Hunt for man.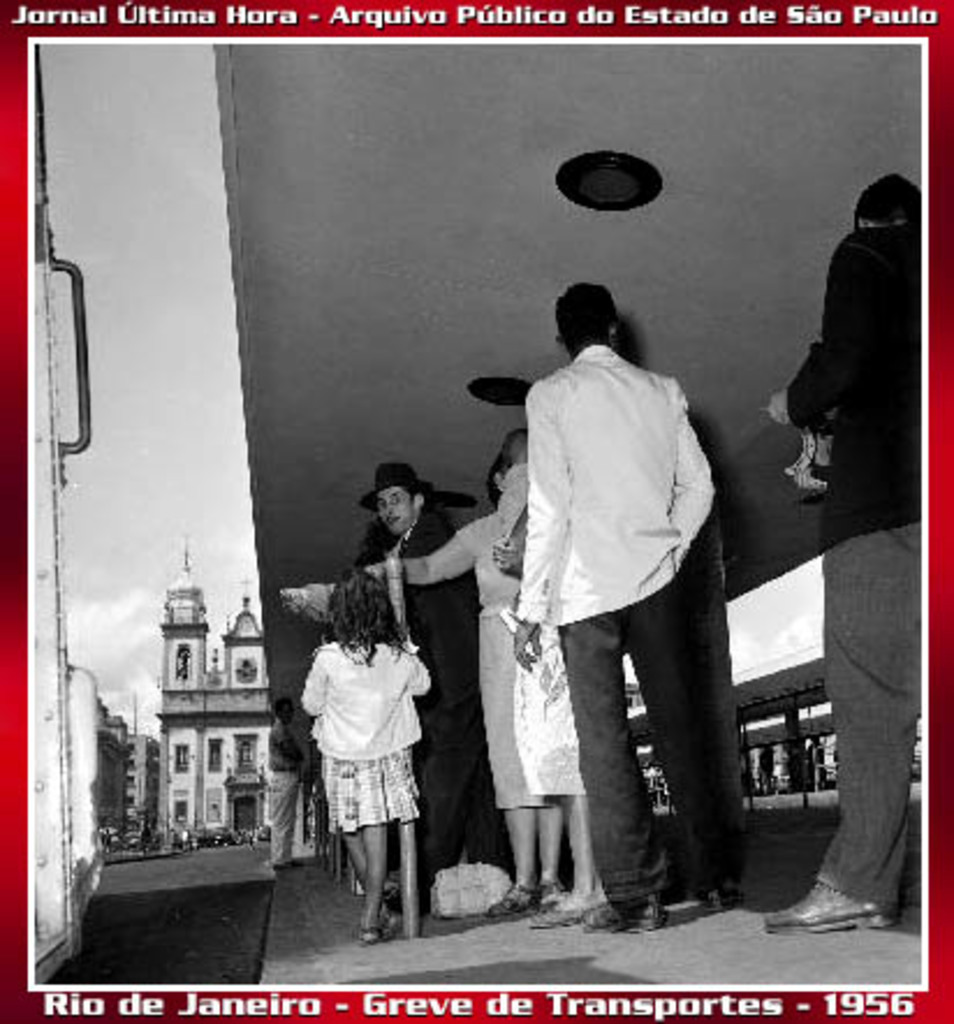
Hunted down at <bbox>762, 176, 922, 941</bbox>.
